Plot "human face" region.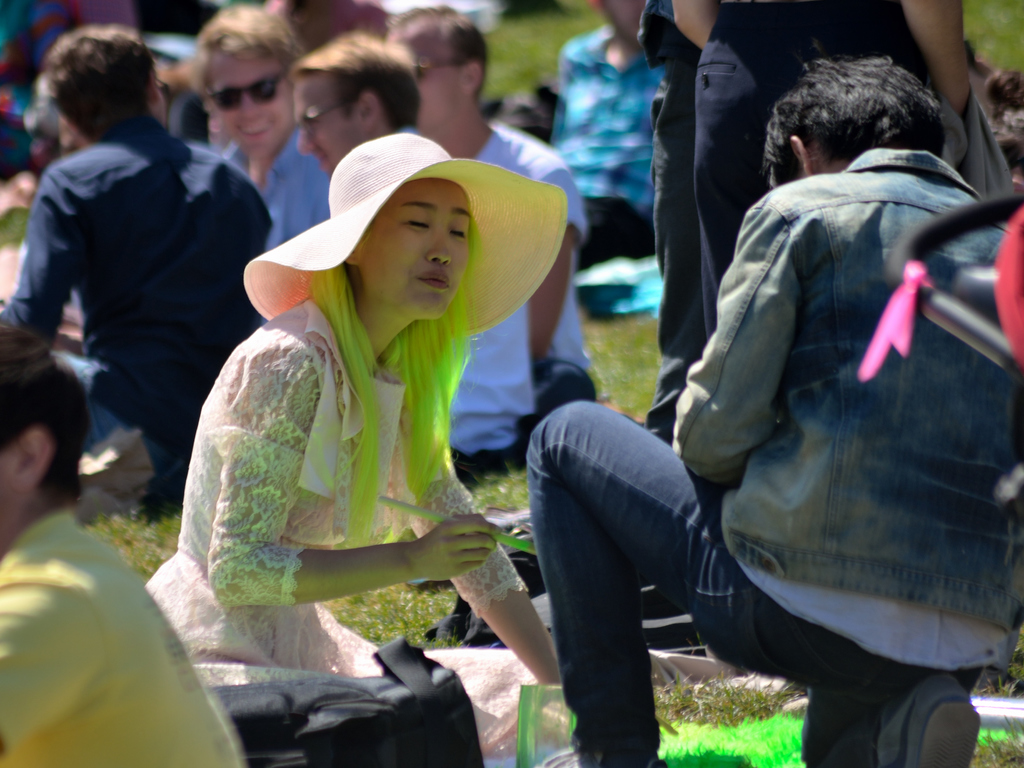
Plotted at bbox=(413, 40, 451, 130).
